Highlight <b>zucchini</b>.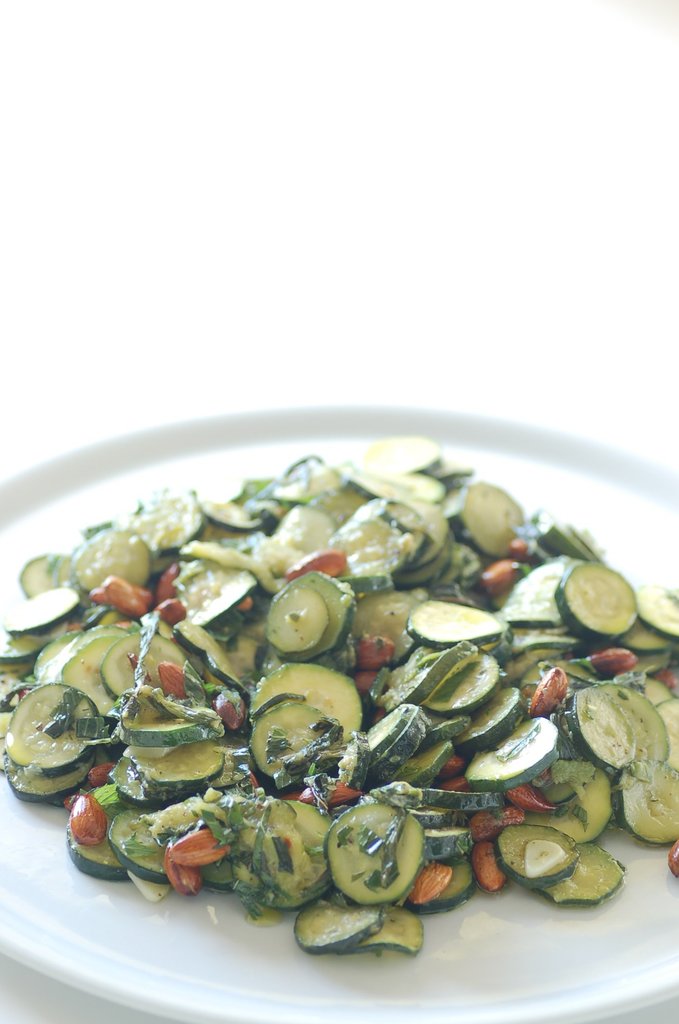
Highlighted region: {"left": 322, "top": 799, "right": 439, "bottom": 908}.
